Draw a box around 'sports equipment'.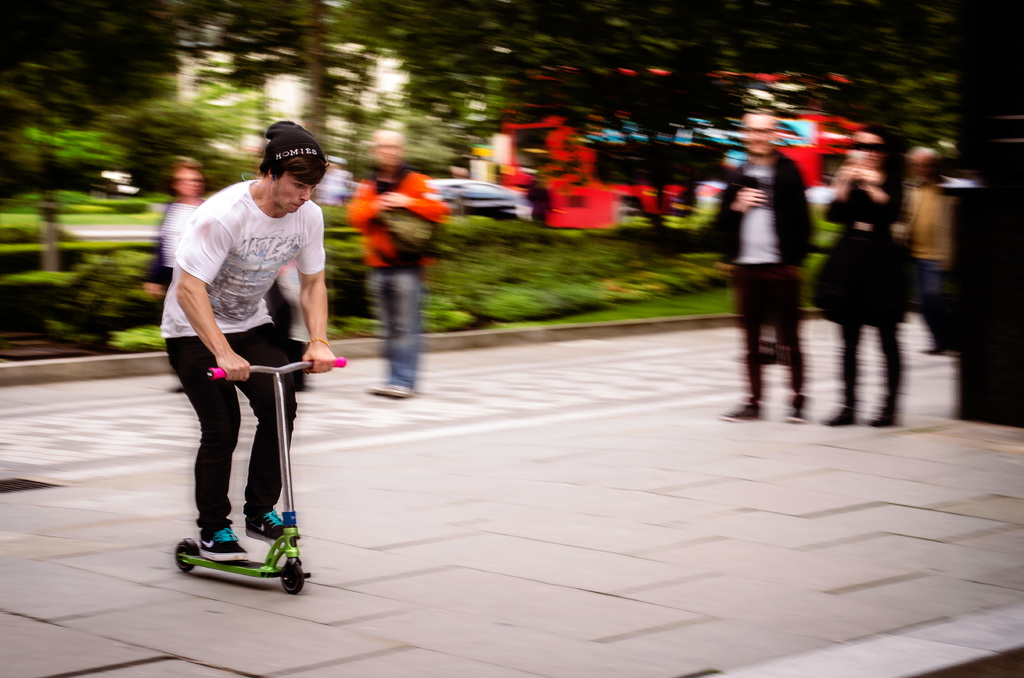
x1=177 y1=353 x2=348 y2=584.
